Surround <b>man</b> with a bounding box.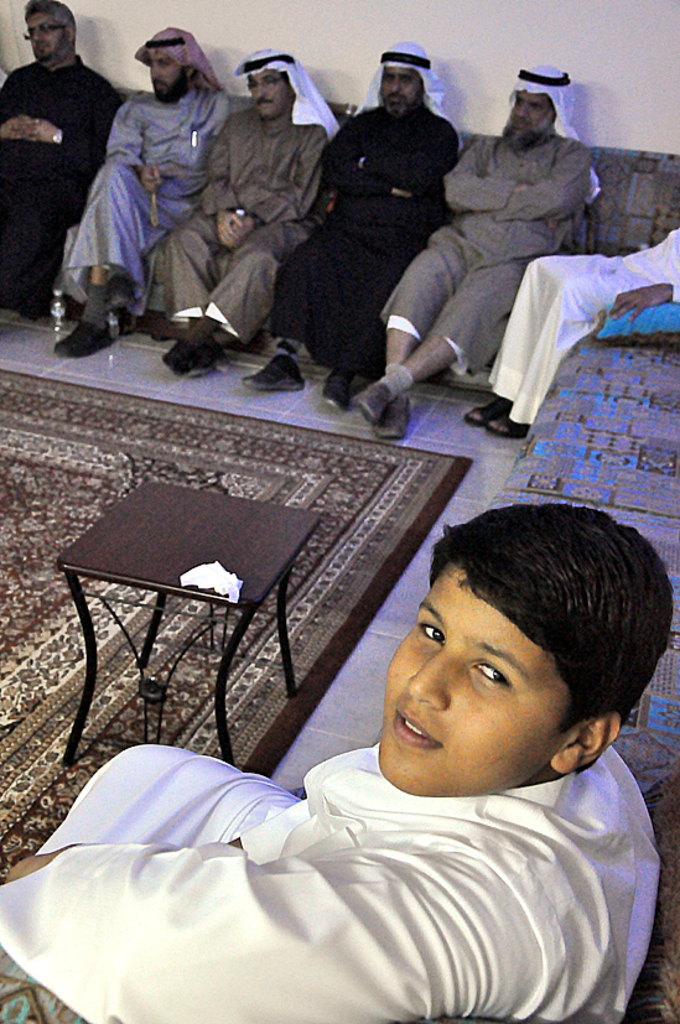
36:42:235:362.
